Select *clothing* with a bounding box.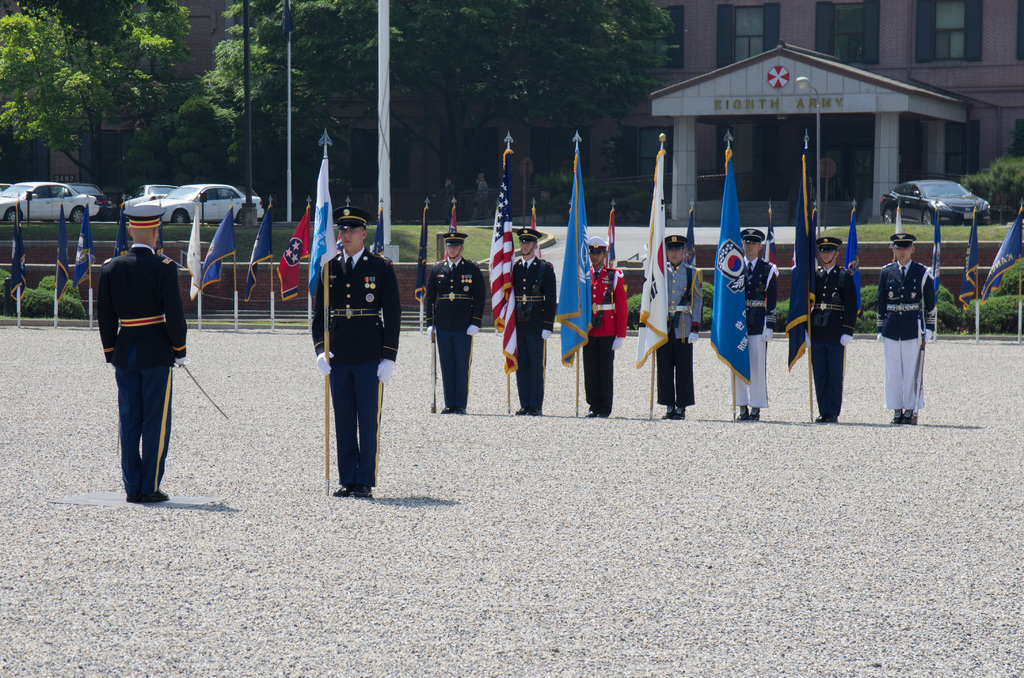
Rect(584, 262, 631, 412).
